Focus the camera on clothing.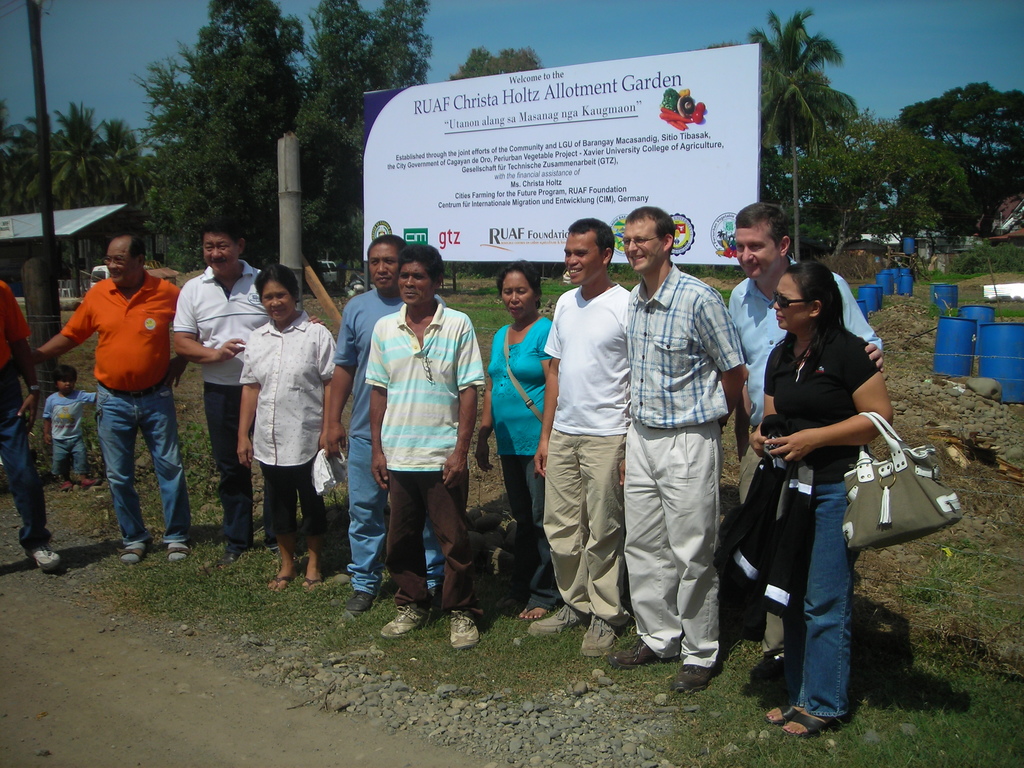
Focus region: bbox=(477, 317, 561, 609).
